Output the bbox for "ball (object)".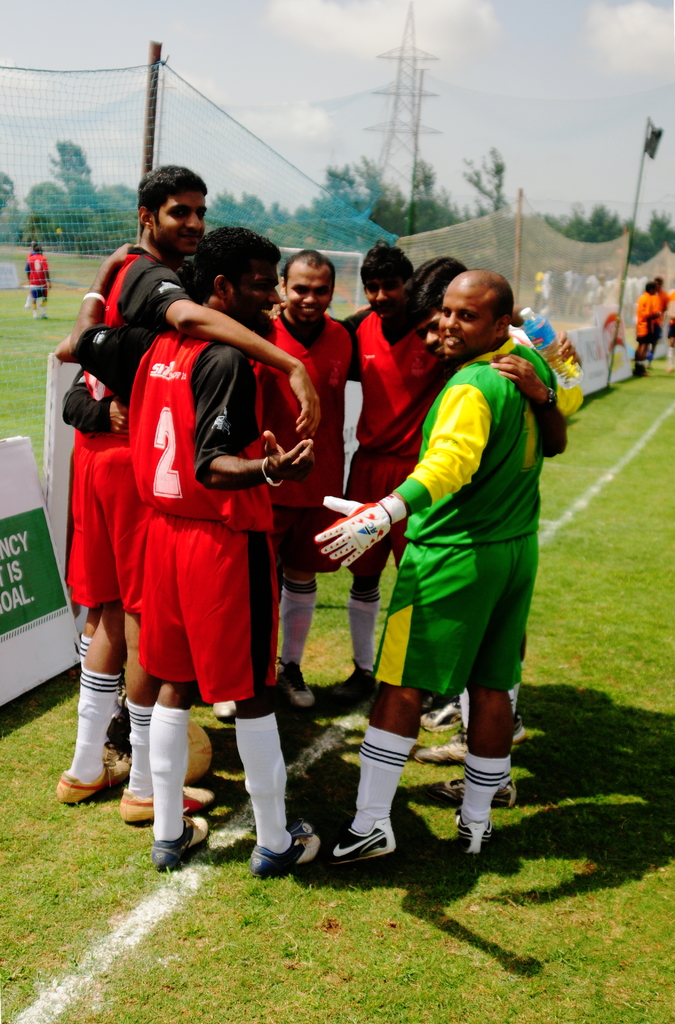
box(187, 720, 213, 783).
